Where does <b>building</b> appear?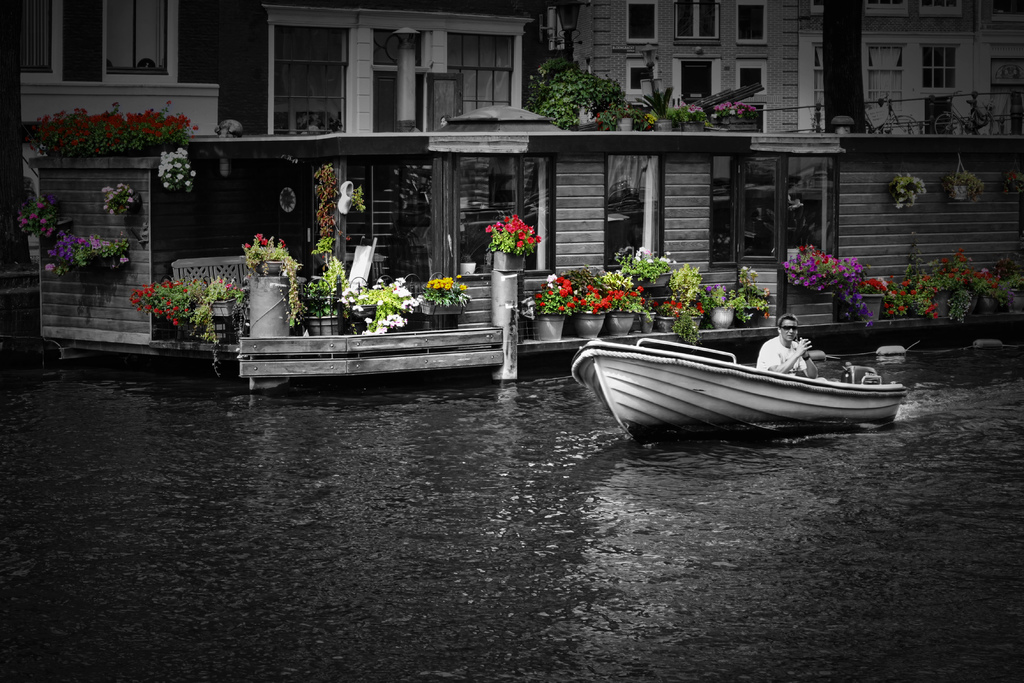
Appears at pyautogui.locateOnScreen(21, 0, 534, 165).
